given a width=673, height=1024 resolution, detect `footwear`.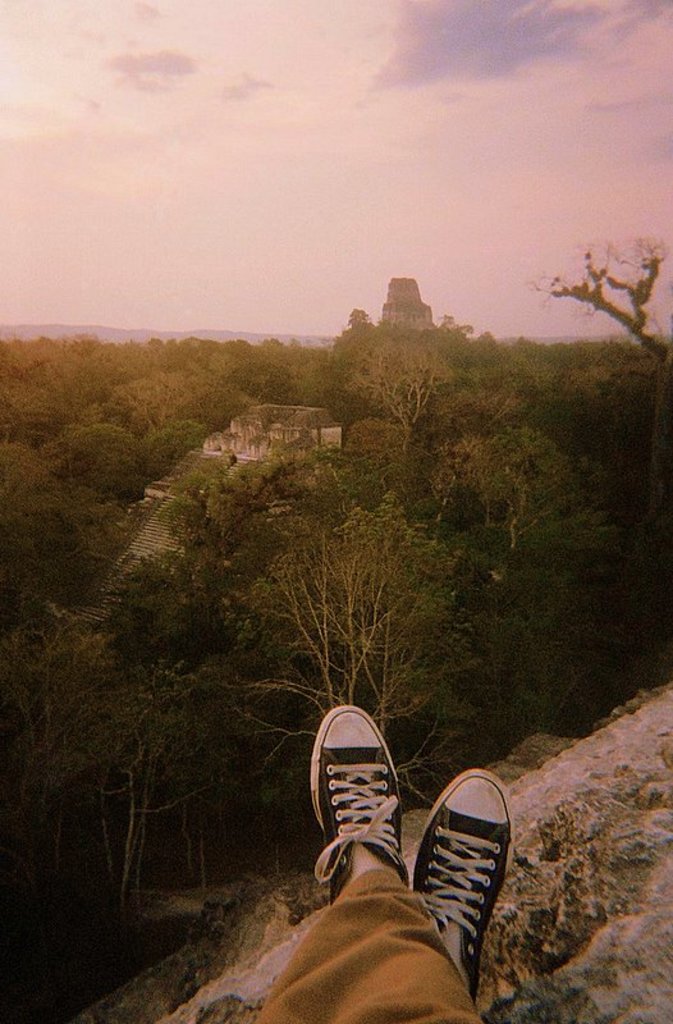
l=411, t=760, r=518, b=993.
